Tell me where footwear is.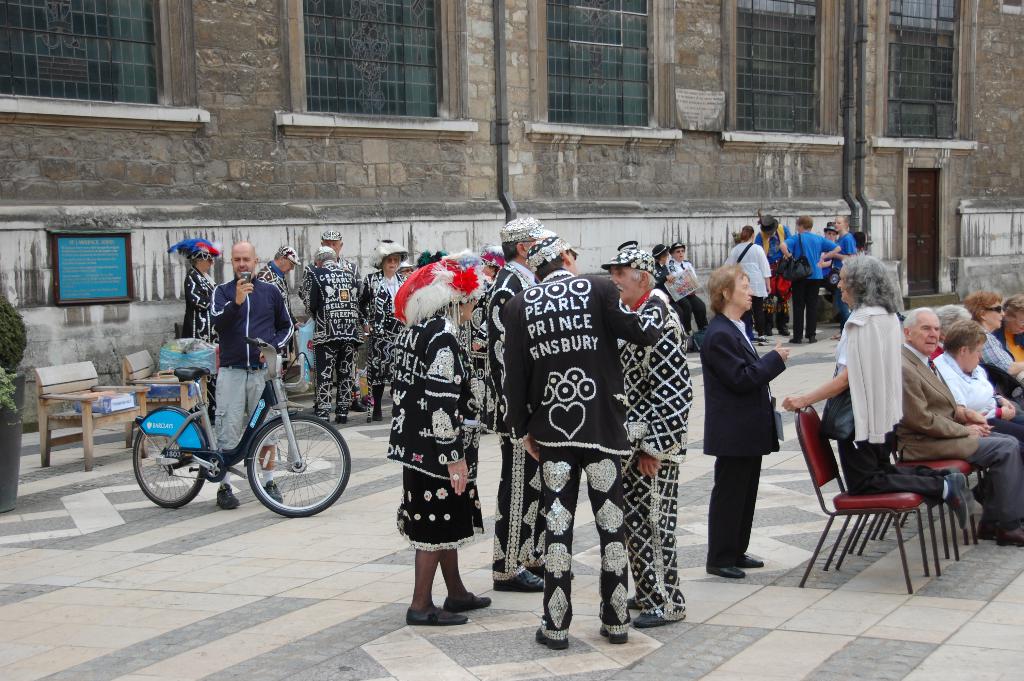
footwear is at region(979, 521, 1000, 543).
